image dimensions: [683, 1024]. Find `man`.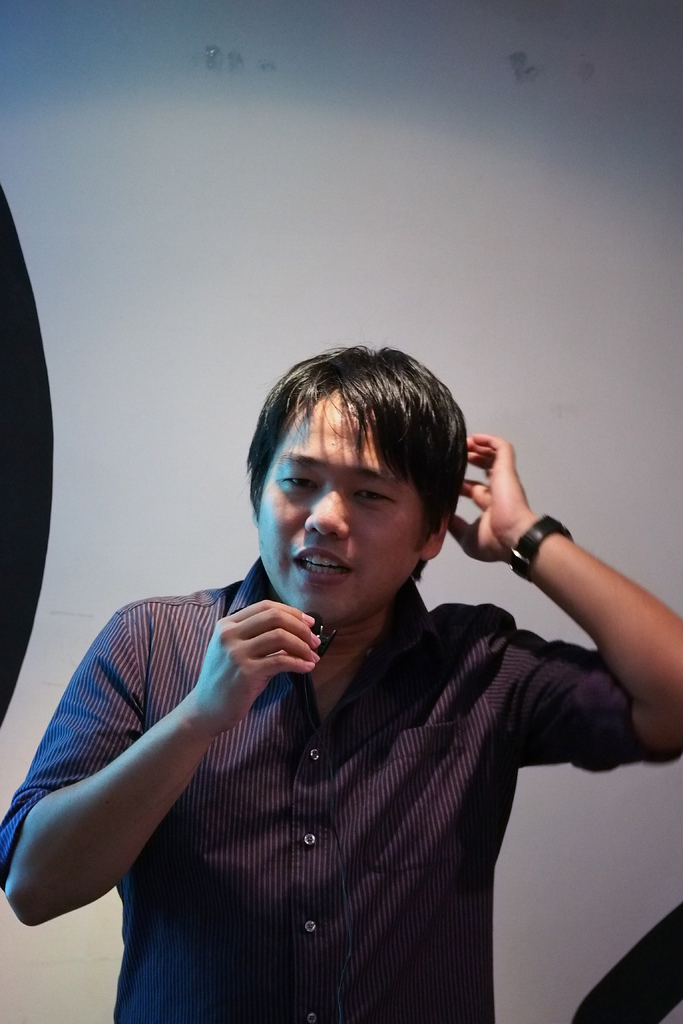
detection(0, 336, 682, 1023).
